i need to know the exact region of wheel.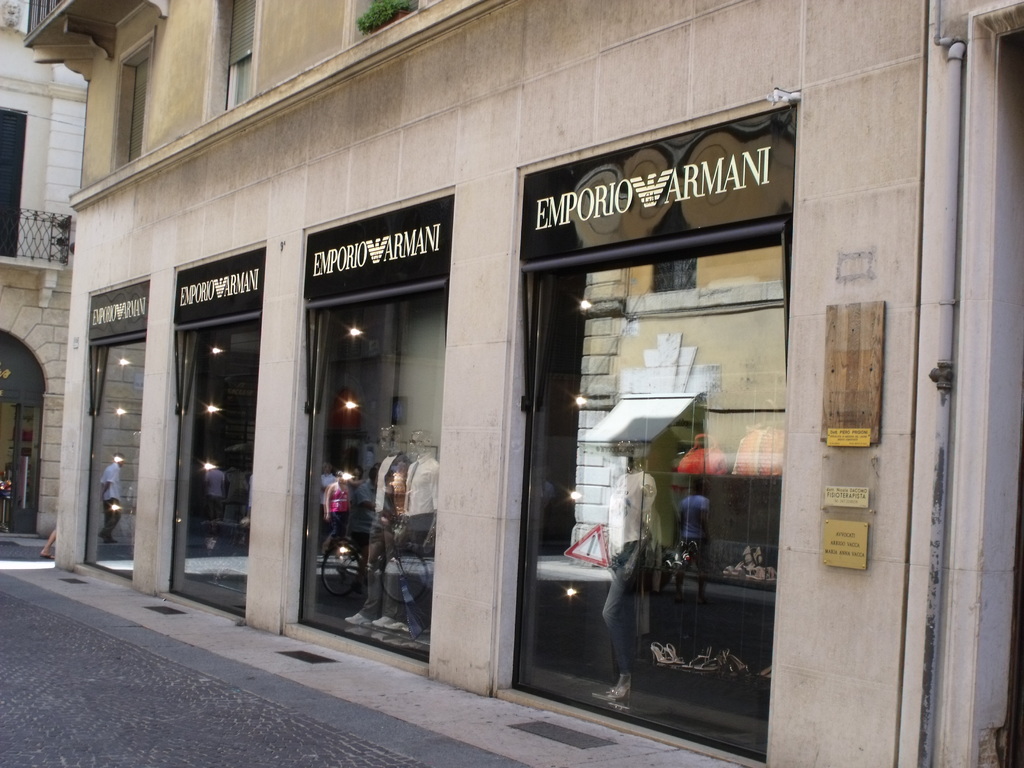
Region: 319, 541, 365, 597.
